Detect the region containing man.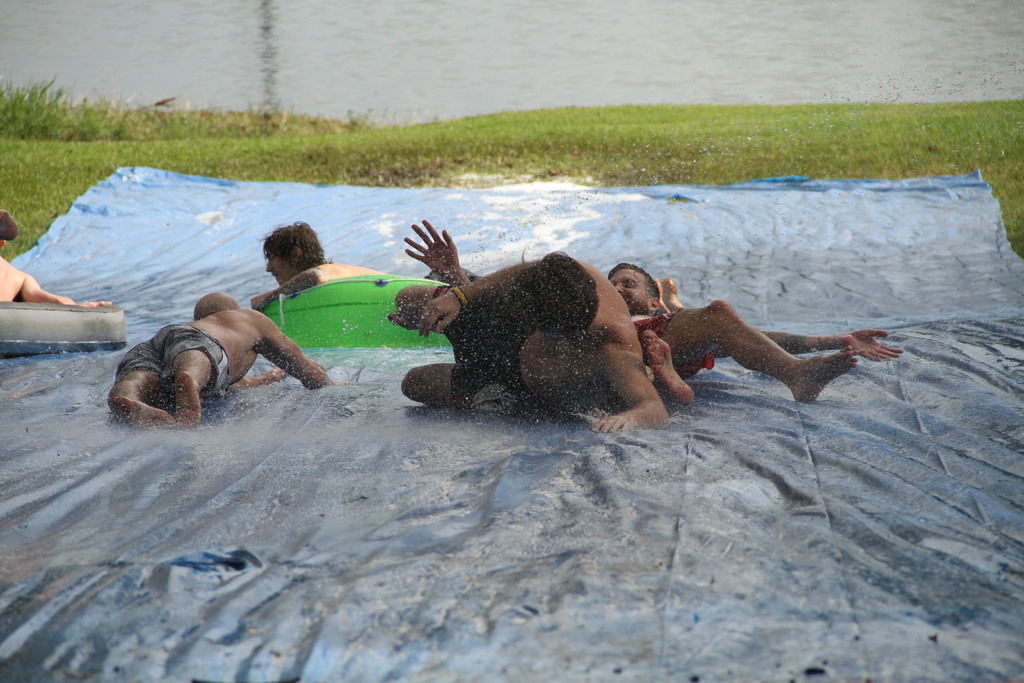
box(383, 245, 671, 438).
